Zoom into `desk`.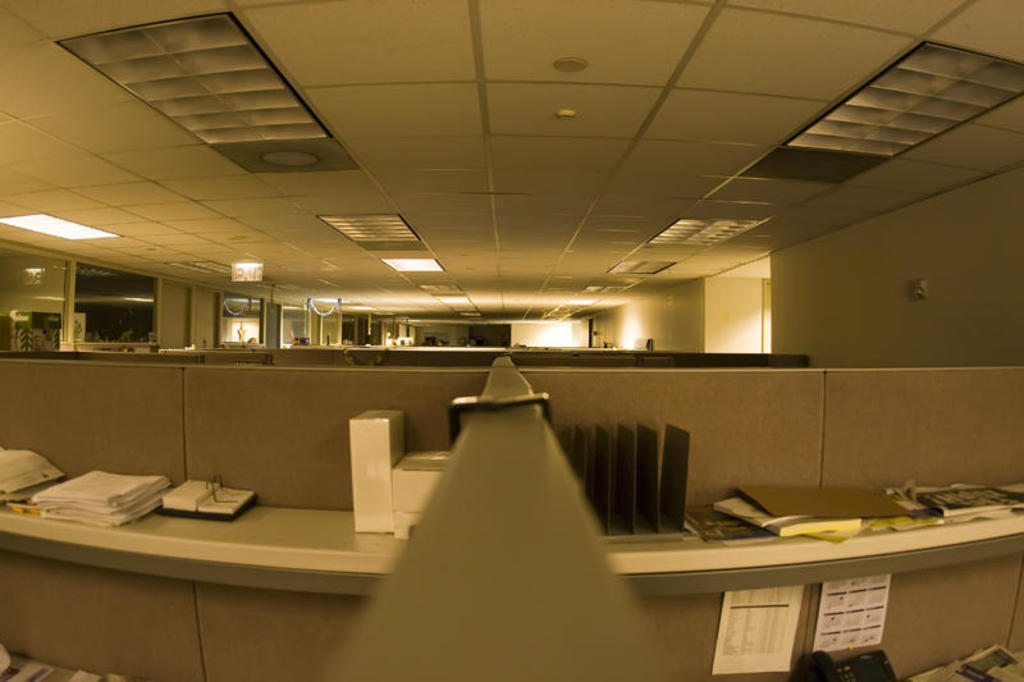
Zoom target: crop(605, 508, 1023, 601).
